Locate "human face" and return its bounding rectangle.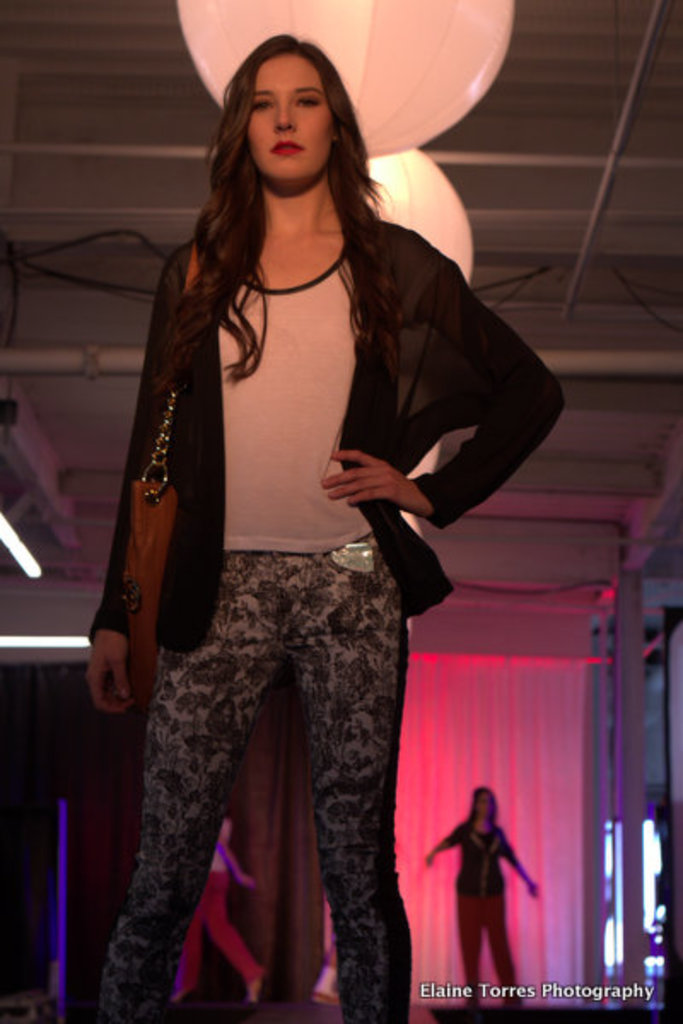
detection(242, 51, 342, 179).
